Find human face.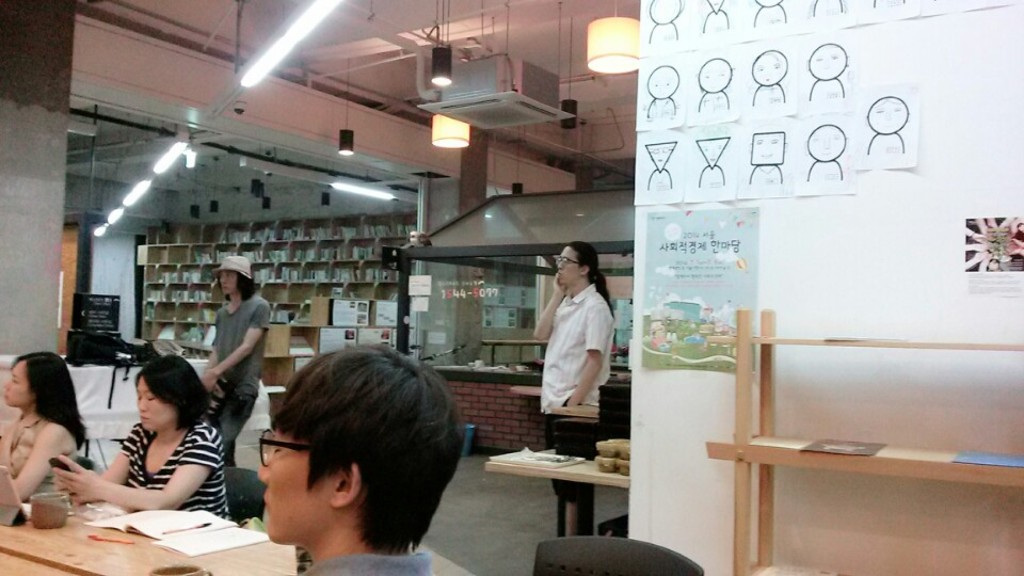
(220, 273, 238, 297).
